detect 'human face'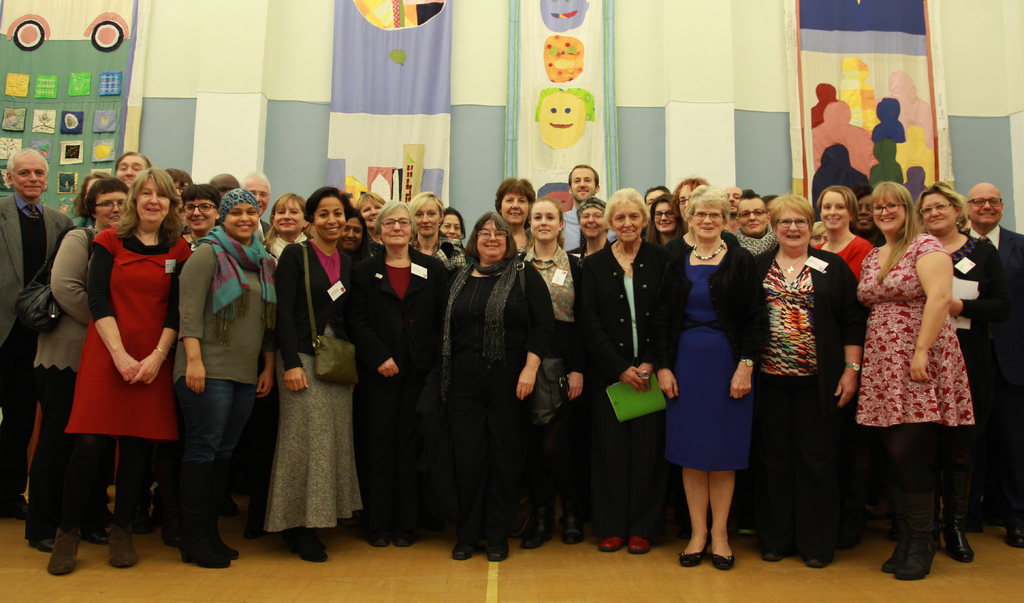
99,191,124,225
